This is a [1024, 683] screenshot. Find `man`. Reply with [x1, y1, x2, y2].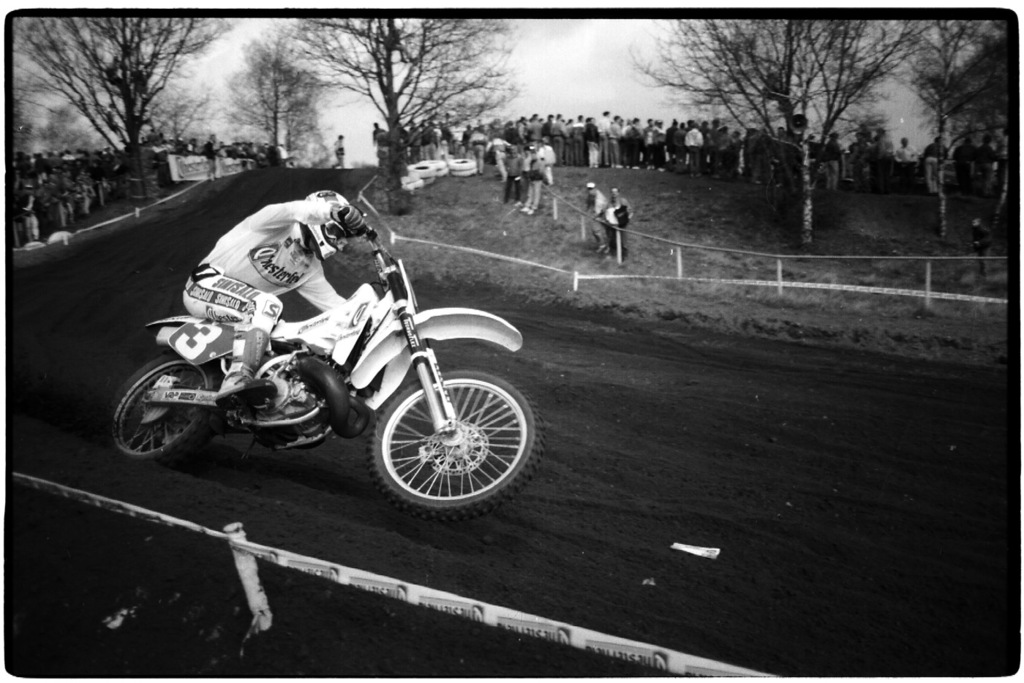
[591, 184, 606, 246].
